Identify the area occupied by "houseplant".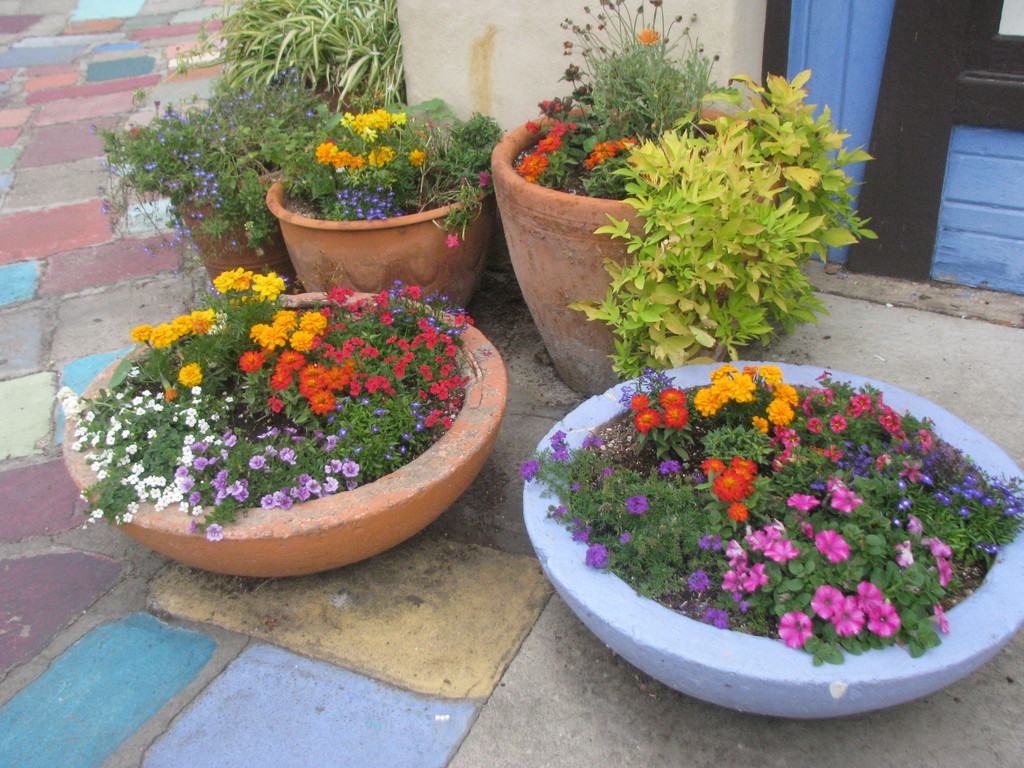
Area: [100, 74, 345, 284].
